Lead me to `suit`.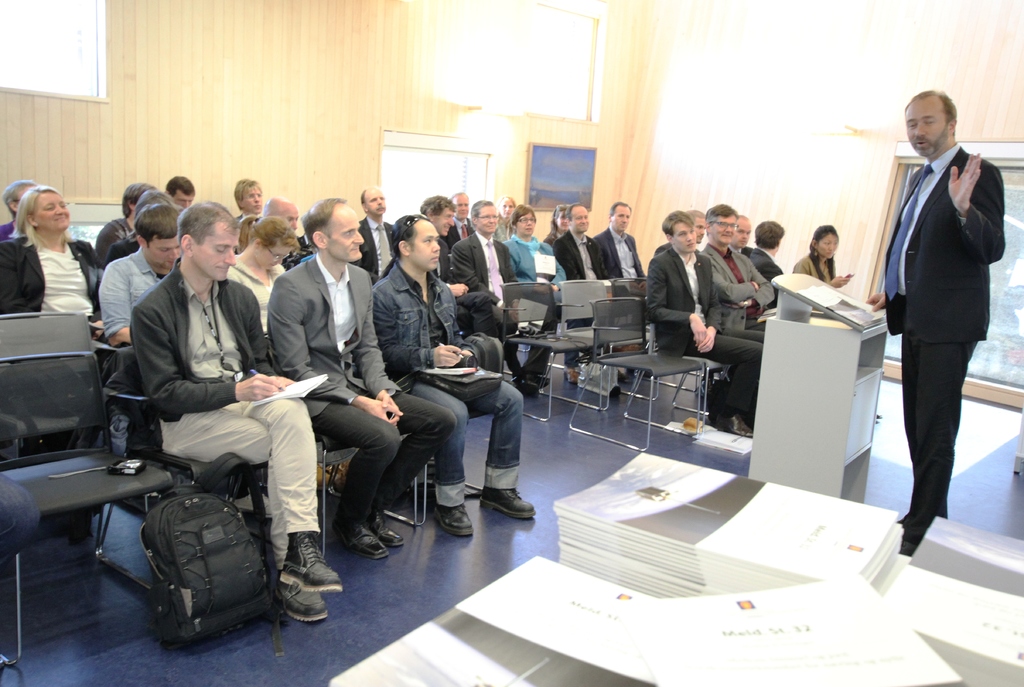
Lead to box(260, 248, 405, 416).
